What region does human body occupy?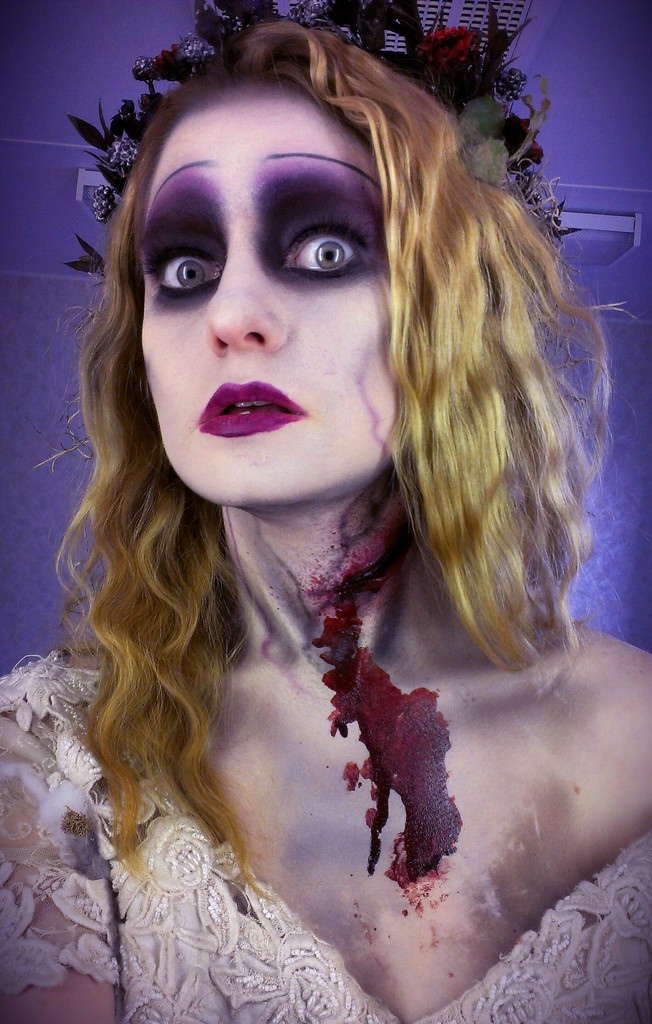
box=[33, 194, 651, 969].
